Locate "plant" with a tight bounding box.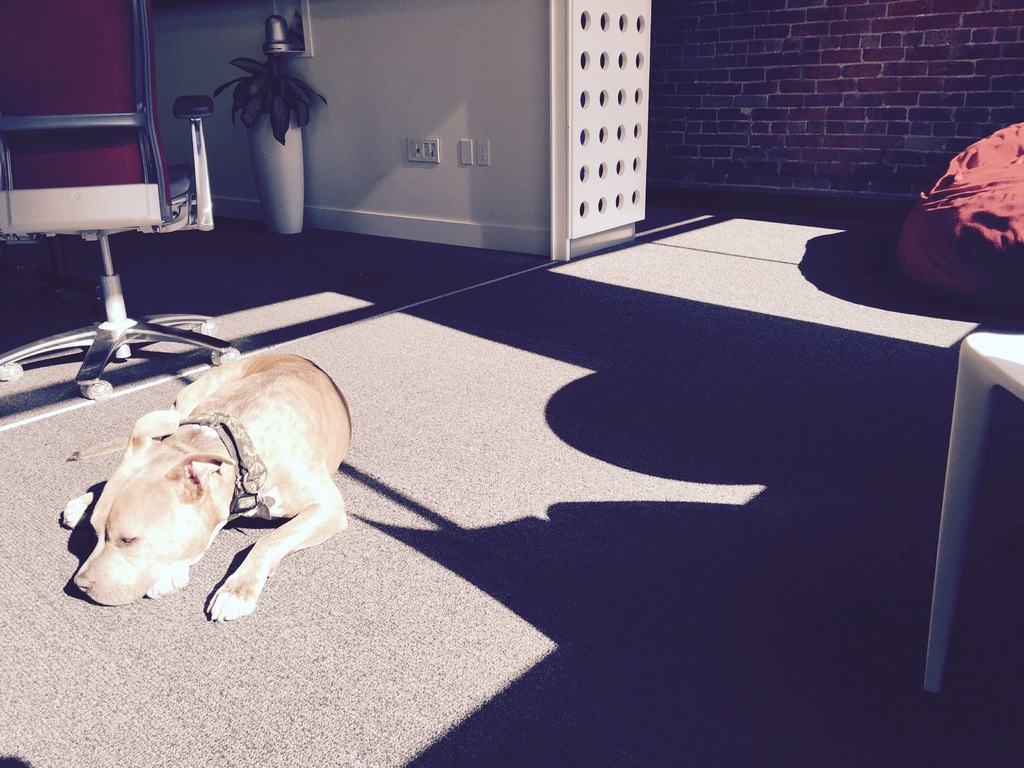
<box>216,47,315,146</box>.
